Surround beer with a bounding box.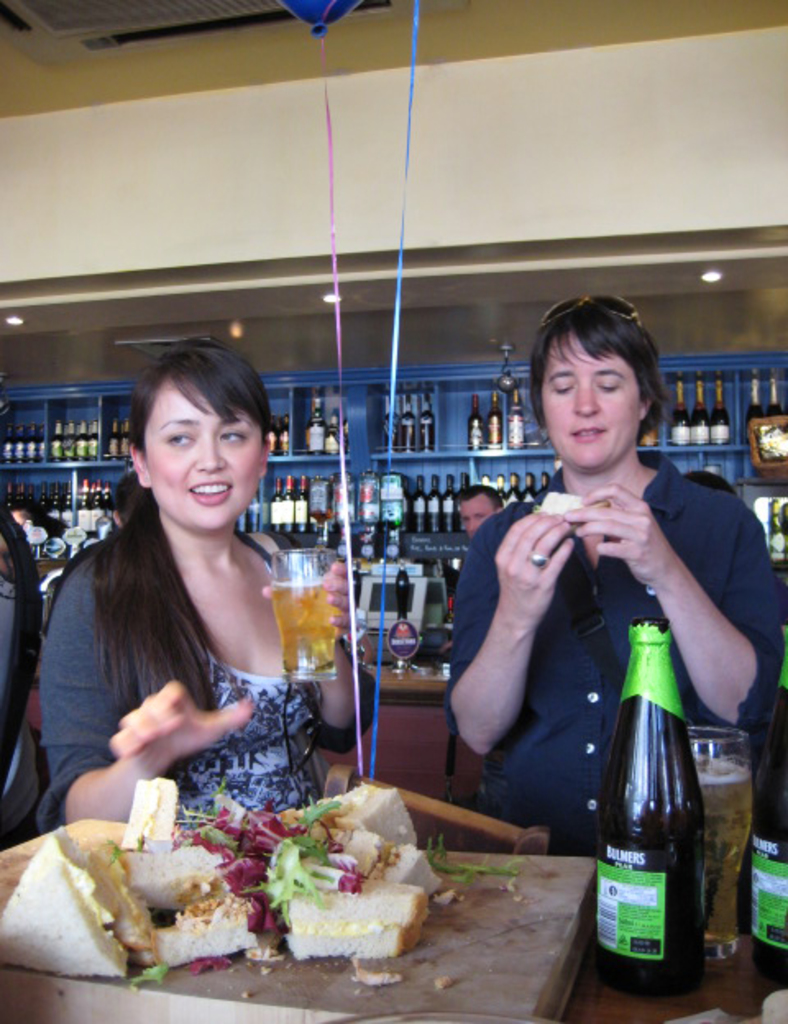
[599, 602, 712, 980].
